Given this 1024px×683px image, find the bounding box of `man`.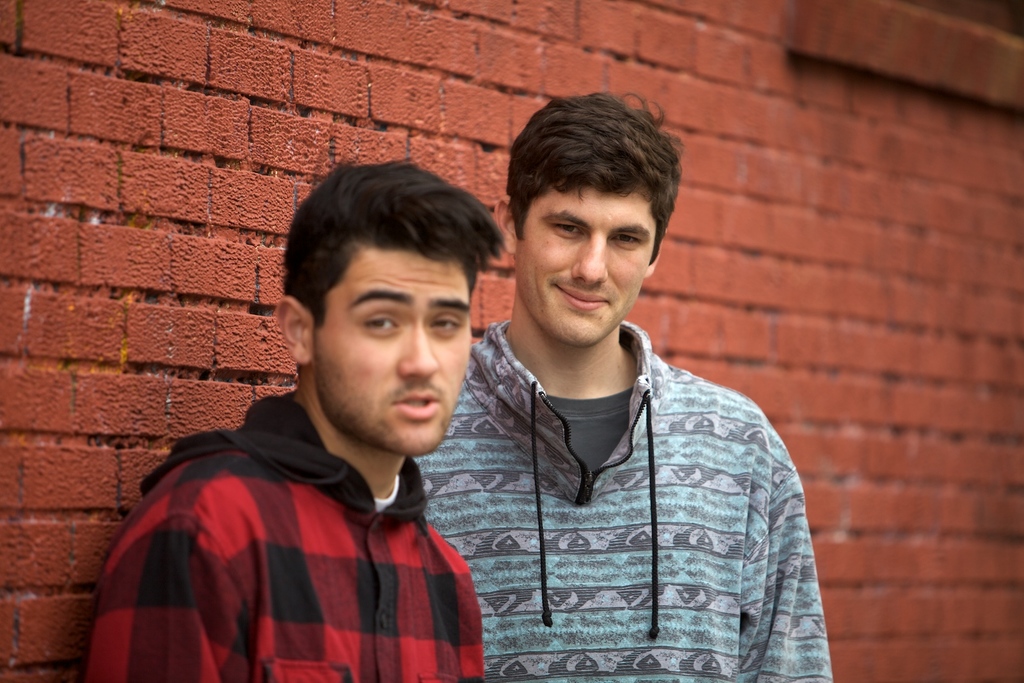
box(409, 97, 836, 682).
